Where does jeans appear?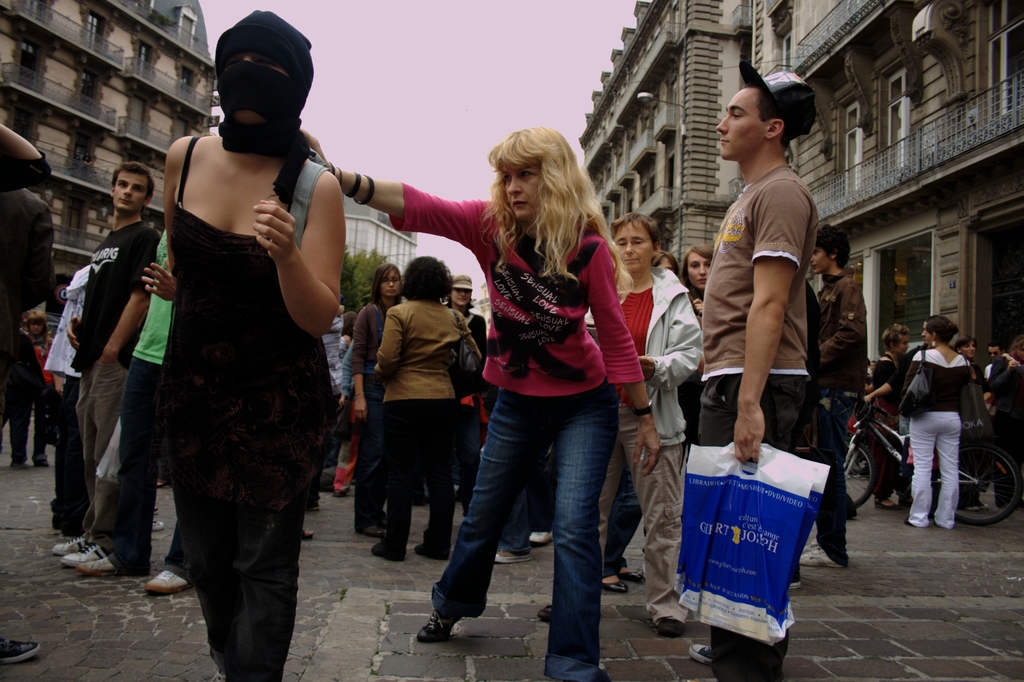
Appears at [439, 362, 634, 645].
